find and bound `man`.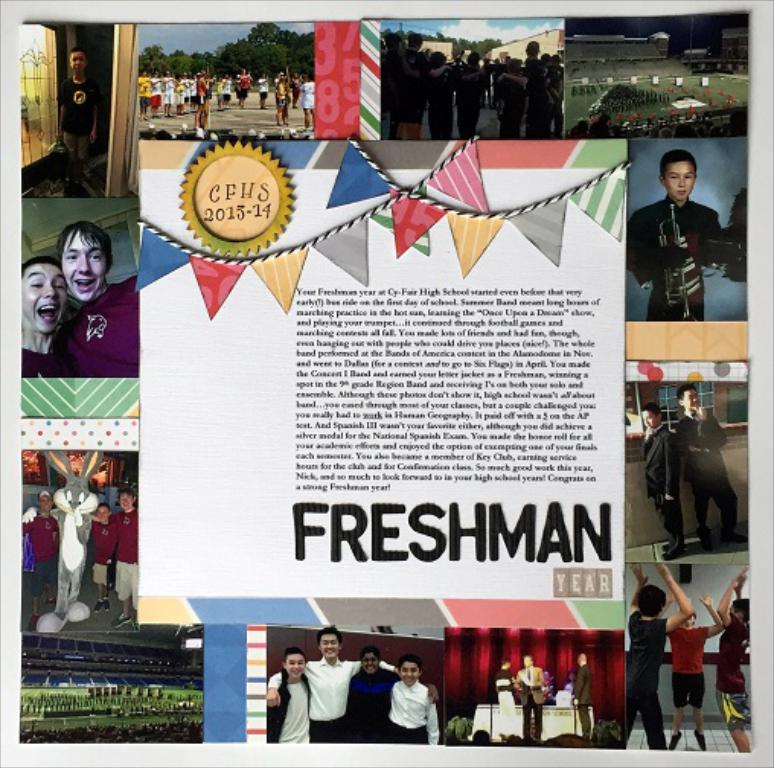
Bound: rect(268, 649, 311, 739).
